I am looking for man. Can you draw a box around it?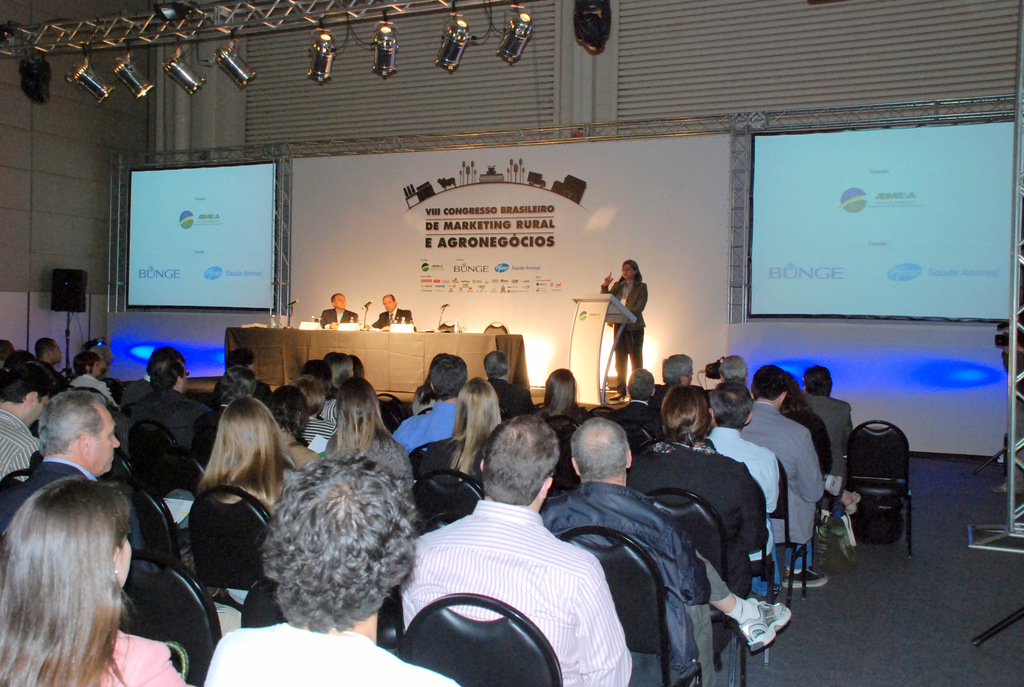
Sure, the bounding box is {"x1": 121, "y1": 359, "x2": 223, "y2": 462}.
